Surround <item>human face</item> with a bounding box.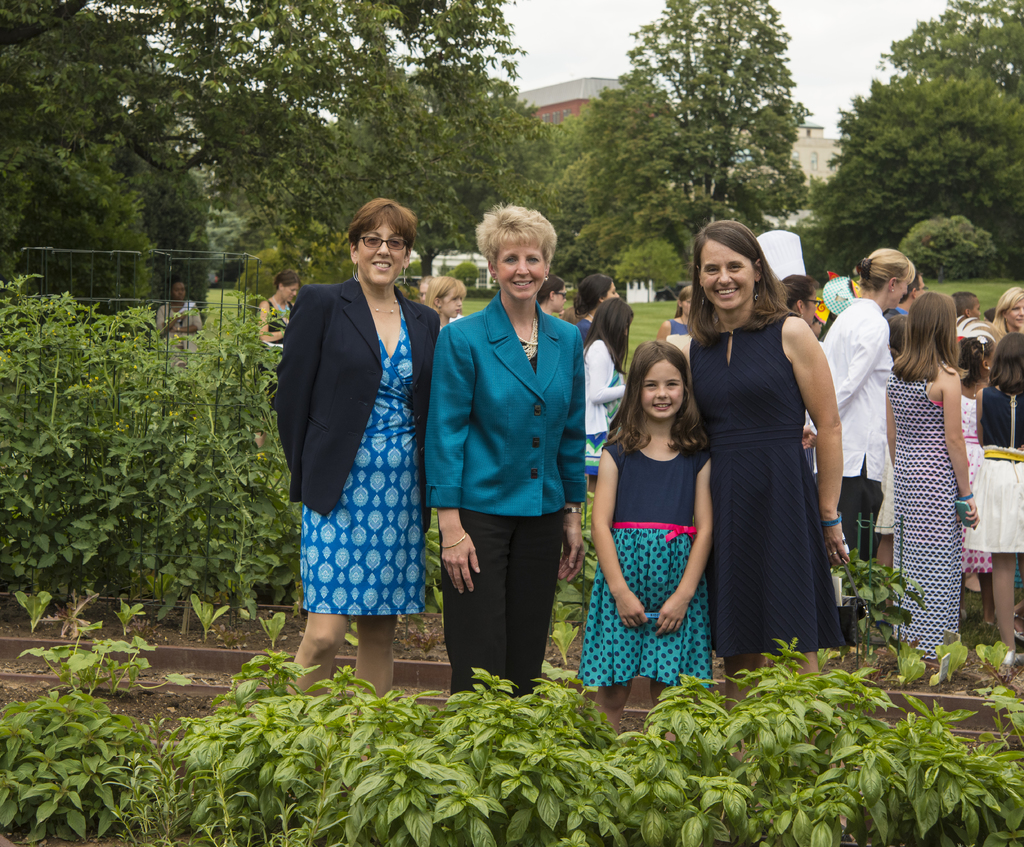
rect(441, 290, 463, 319).
